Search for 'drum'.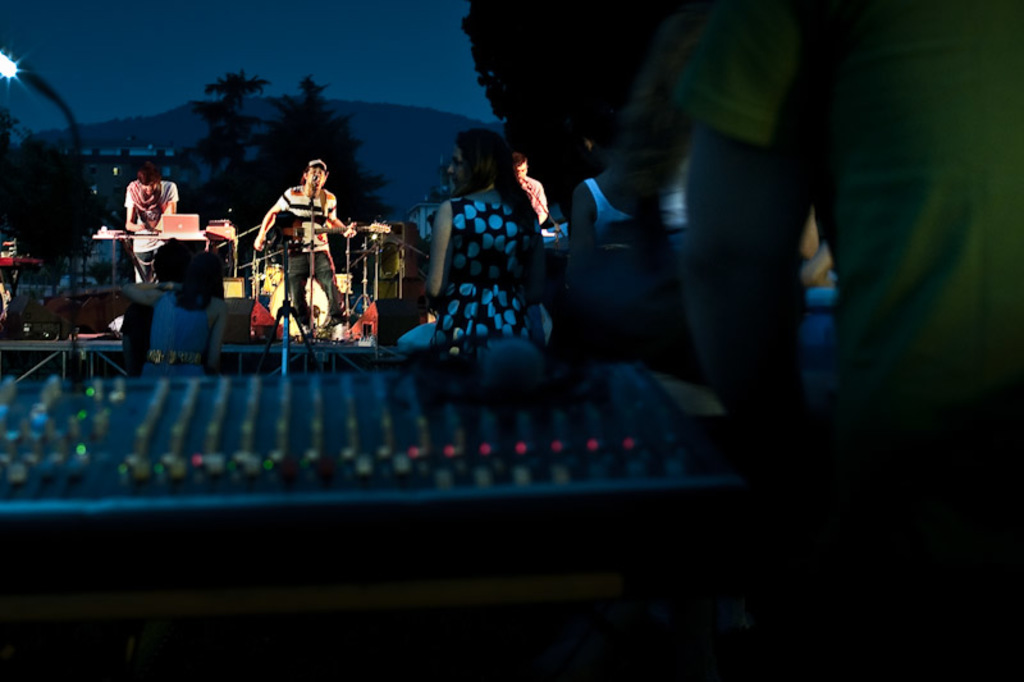
Found at x1=257, y1=265, x2=330, y2=339.
